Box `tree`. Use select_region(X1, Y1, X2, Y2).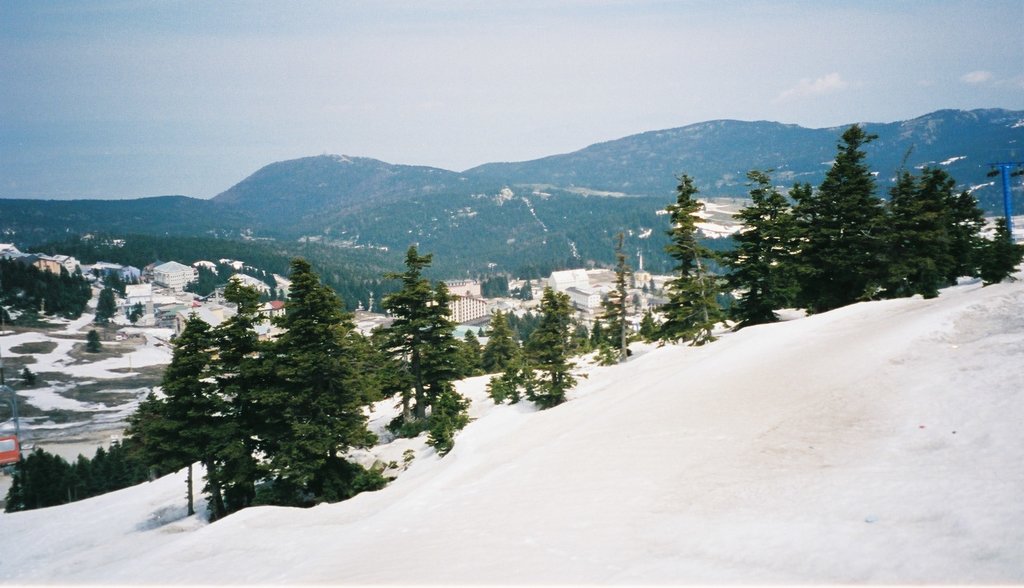
select_region(0, 253, 42, 322).
